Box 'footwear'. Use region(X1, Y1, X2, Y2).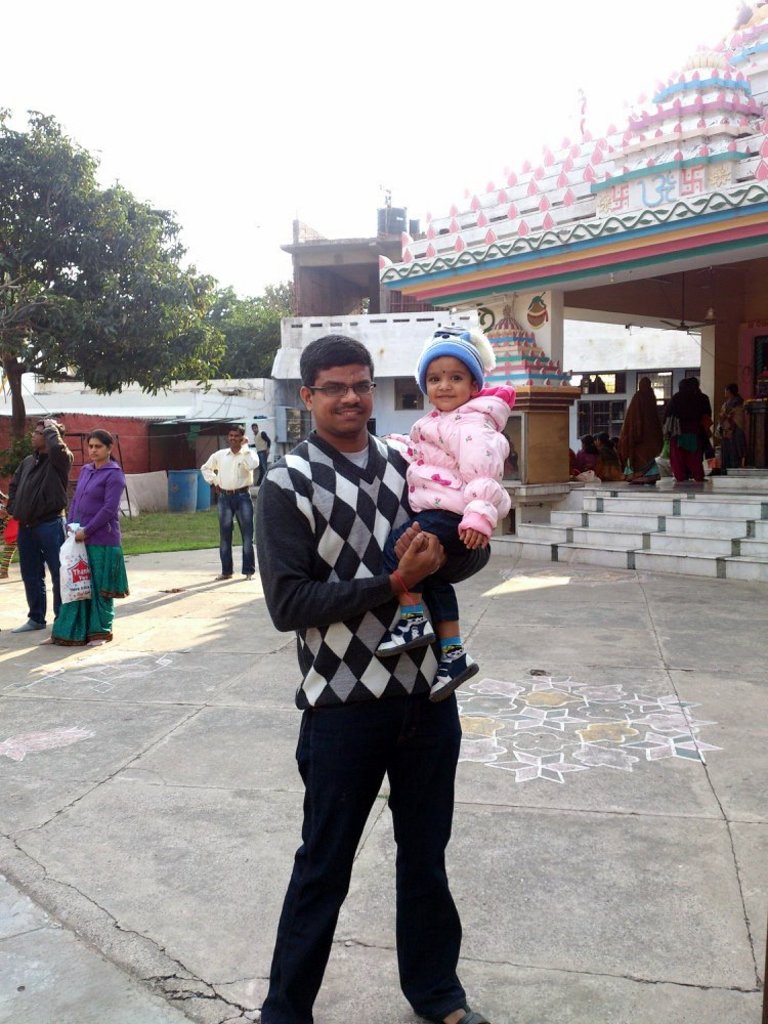
region(375, 609, 430, 648).
